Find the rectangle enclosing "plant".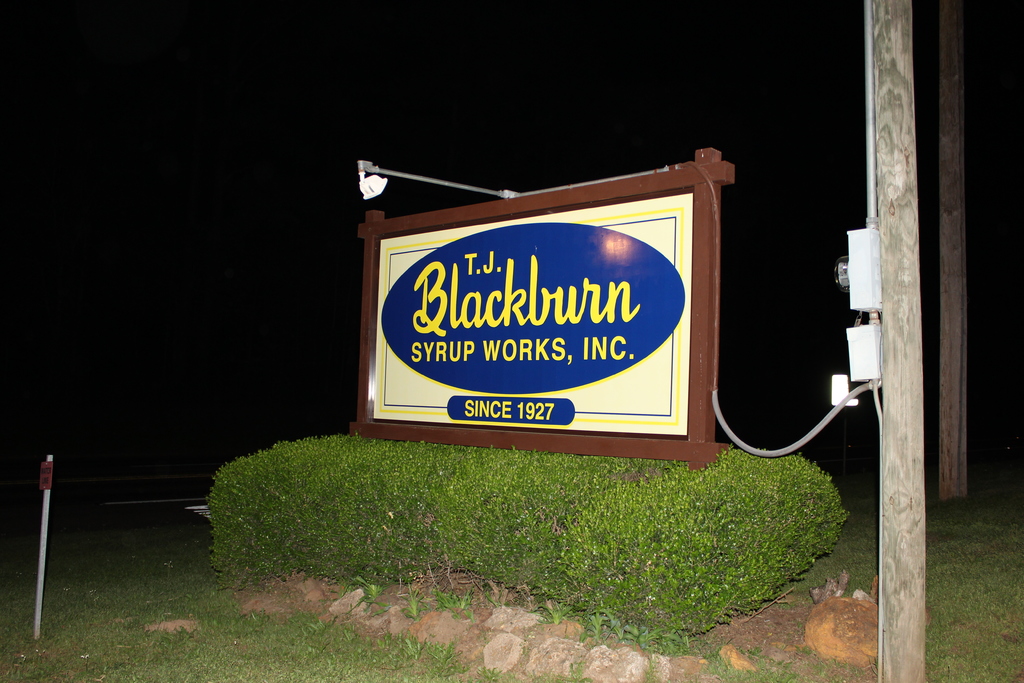
{"left": 162, "top": 443, "right": 823, "bottom": 616}.
